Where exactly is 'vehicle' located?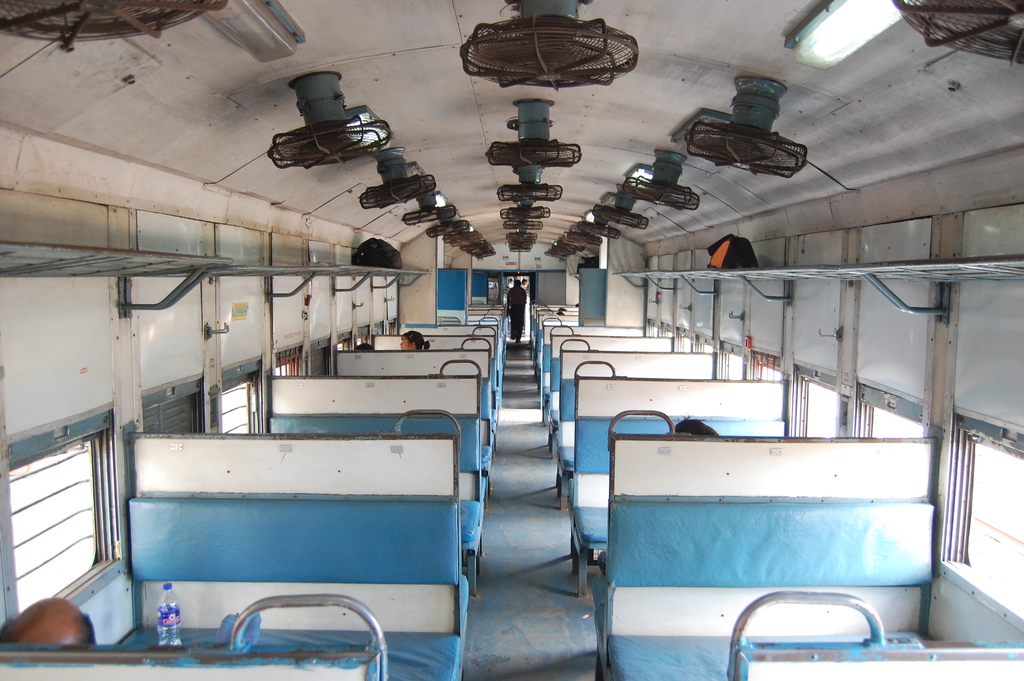
Its bounding box is [0, 0, 1023, 680].
